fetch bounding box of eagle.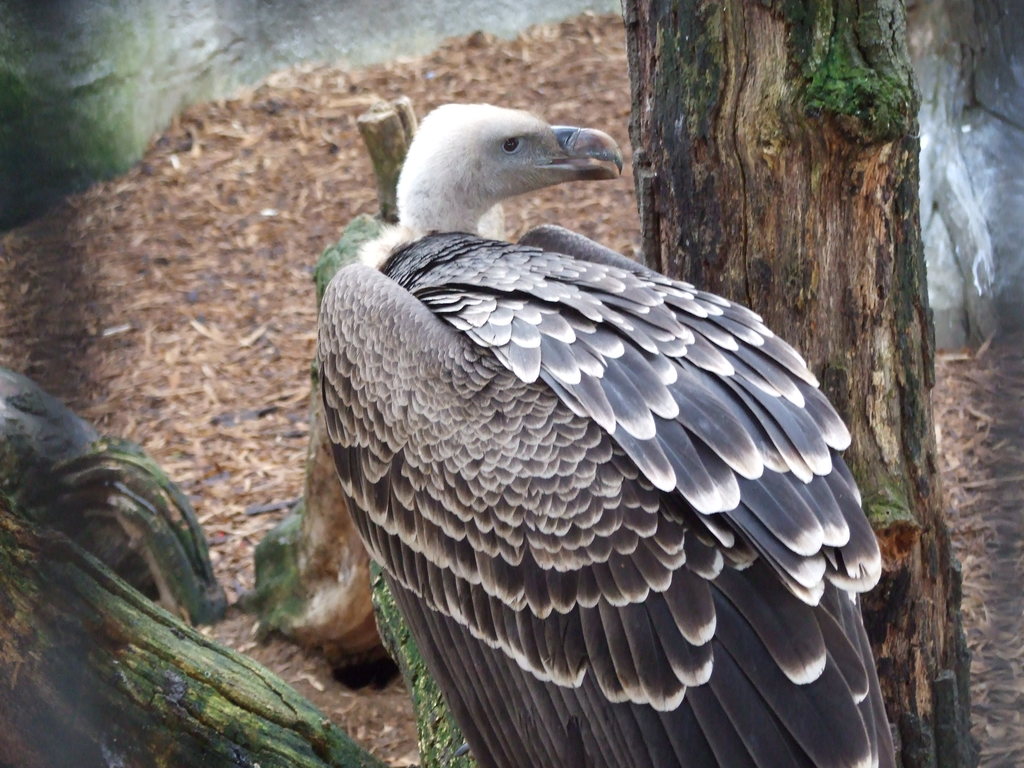
Bbox: (x1=321, y1=99, x2=895, y2=767).
